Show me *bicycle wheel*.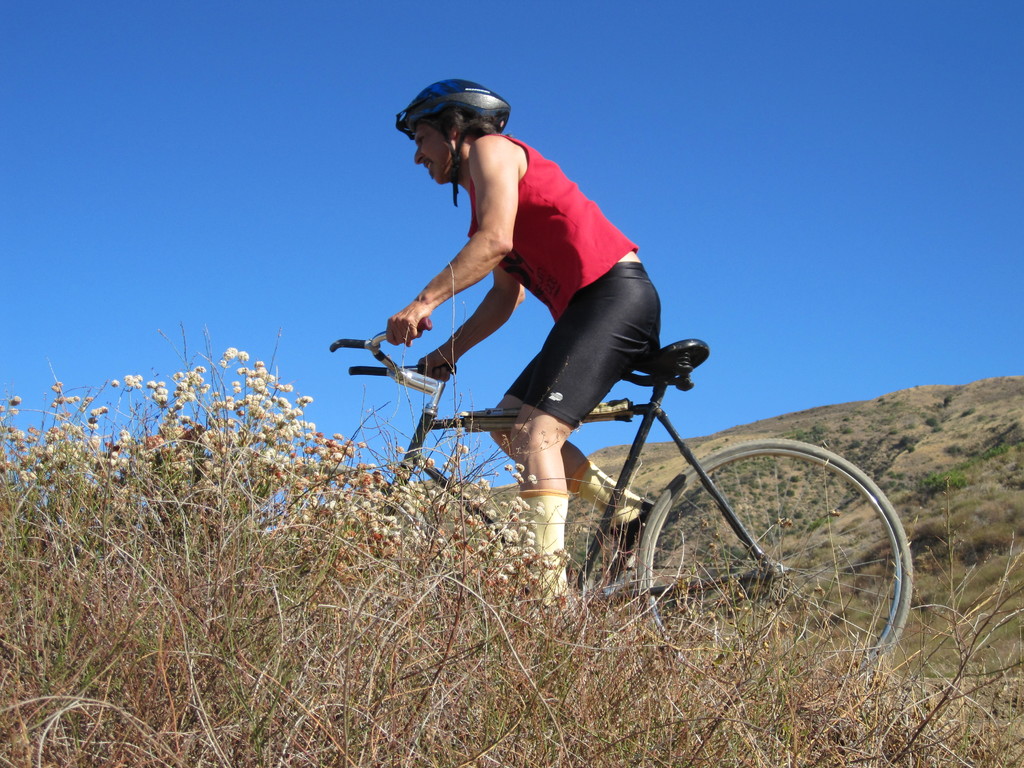
*bicycle wheel* is here: l=645, t=431, r=906, b=643.
